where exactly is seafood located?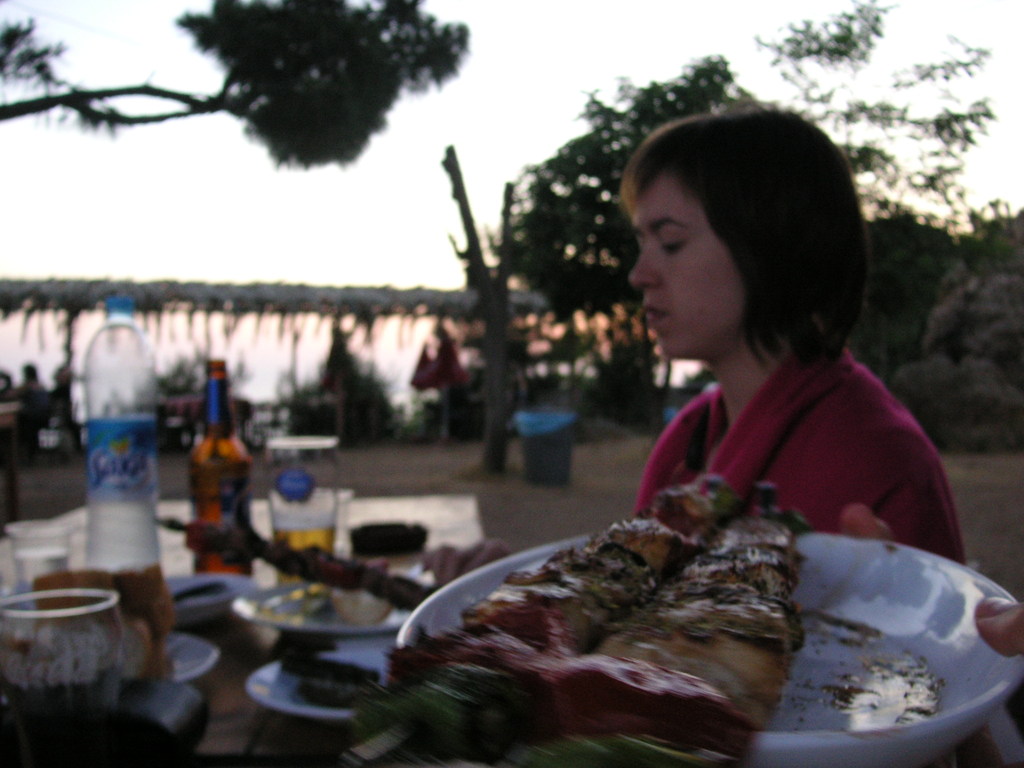
Its bounding box is 540 507 801 767.
